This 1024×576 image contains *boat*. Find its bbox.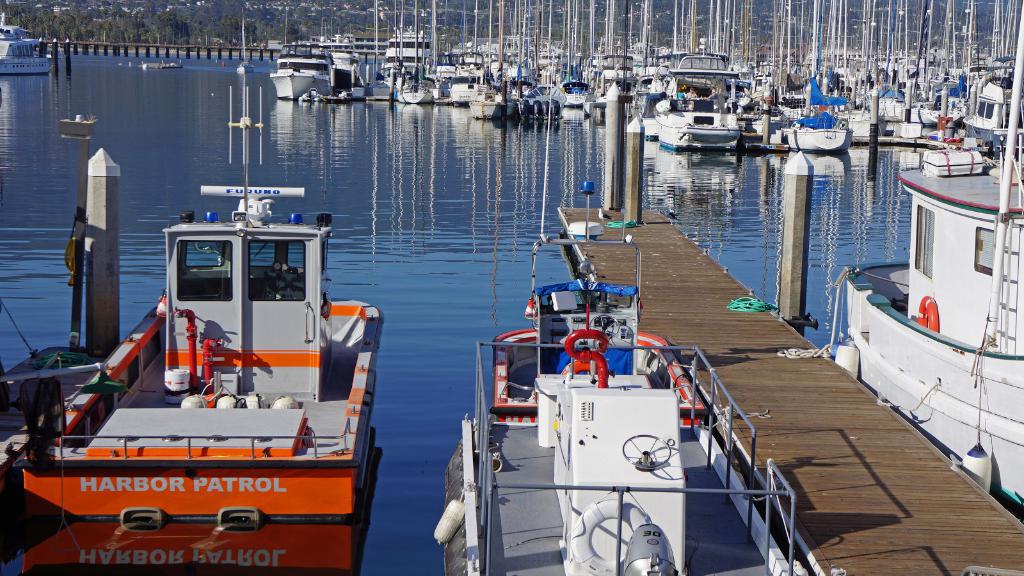
(left=389, top=0, right=434, bottom=103).
